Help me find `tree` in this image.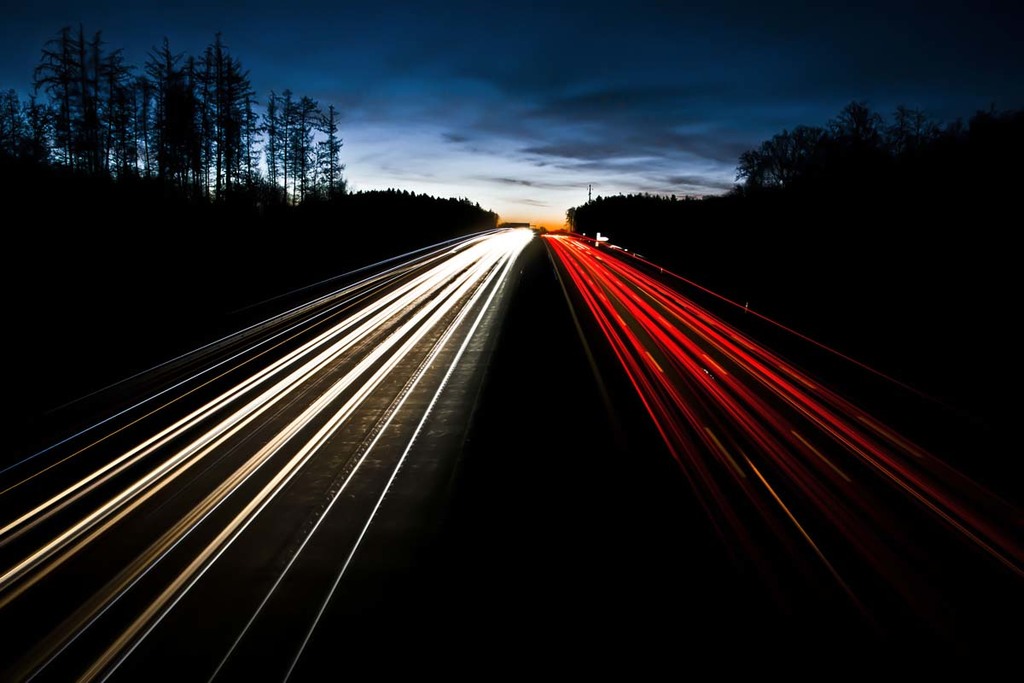
Found it: pyautogui.locateOnScreen(152, 49, 177, 172).
